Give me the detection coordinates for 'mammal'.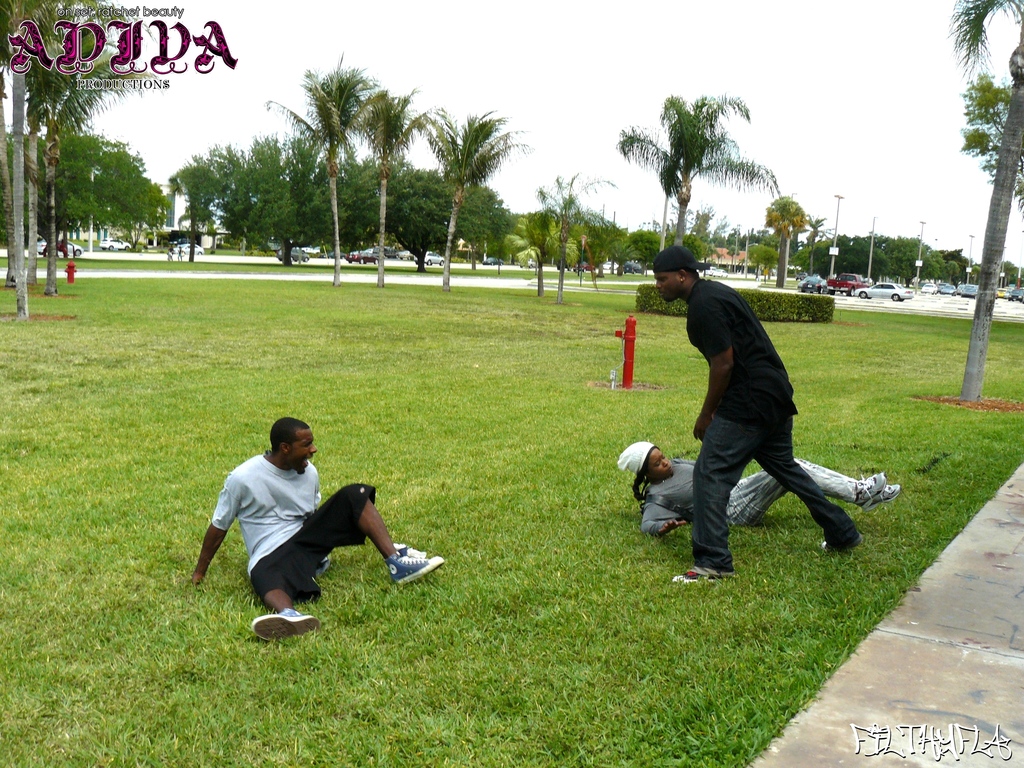
616 442 903 539.
